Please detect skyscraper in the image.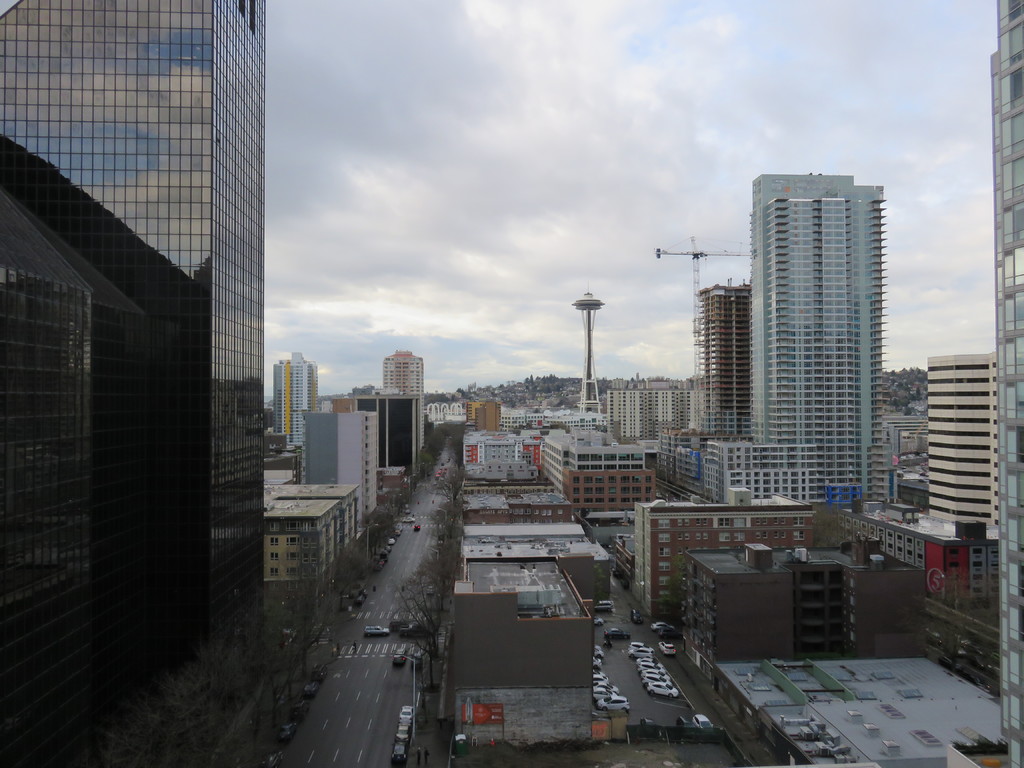
{"x1": 383, "y1": 344, "x2": 424, "y2": 447}.
